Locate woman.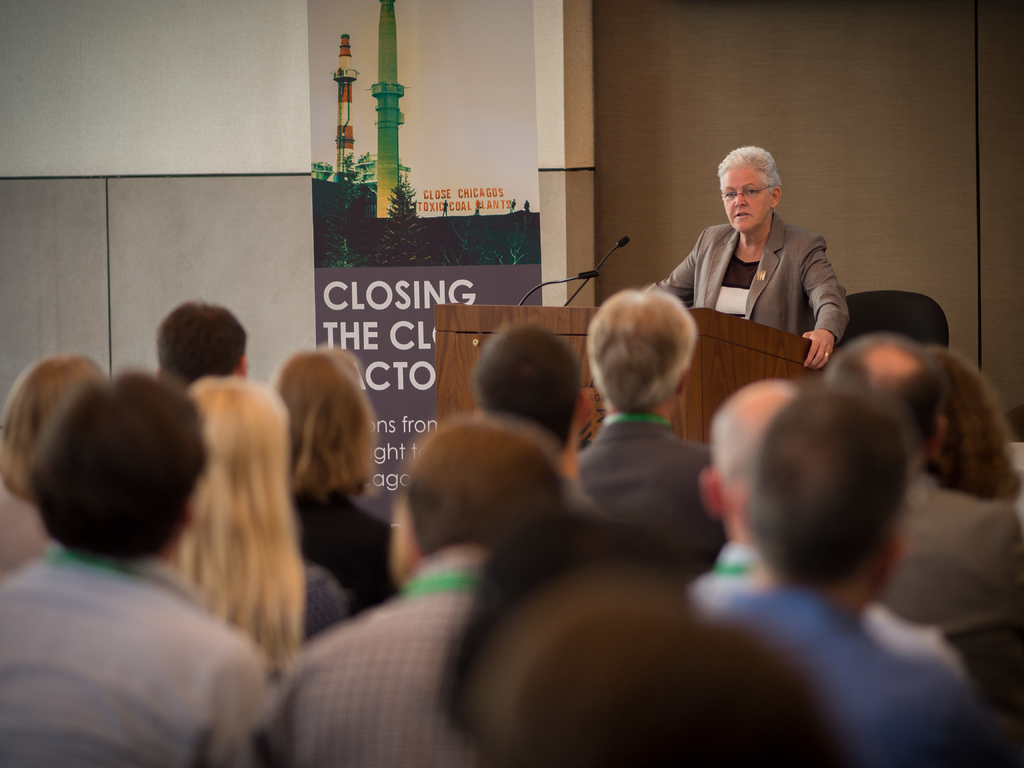
Bounding box: detection(648, 147, 847, 370).
